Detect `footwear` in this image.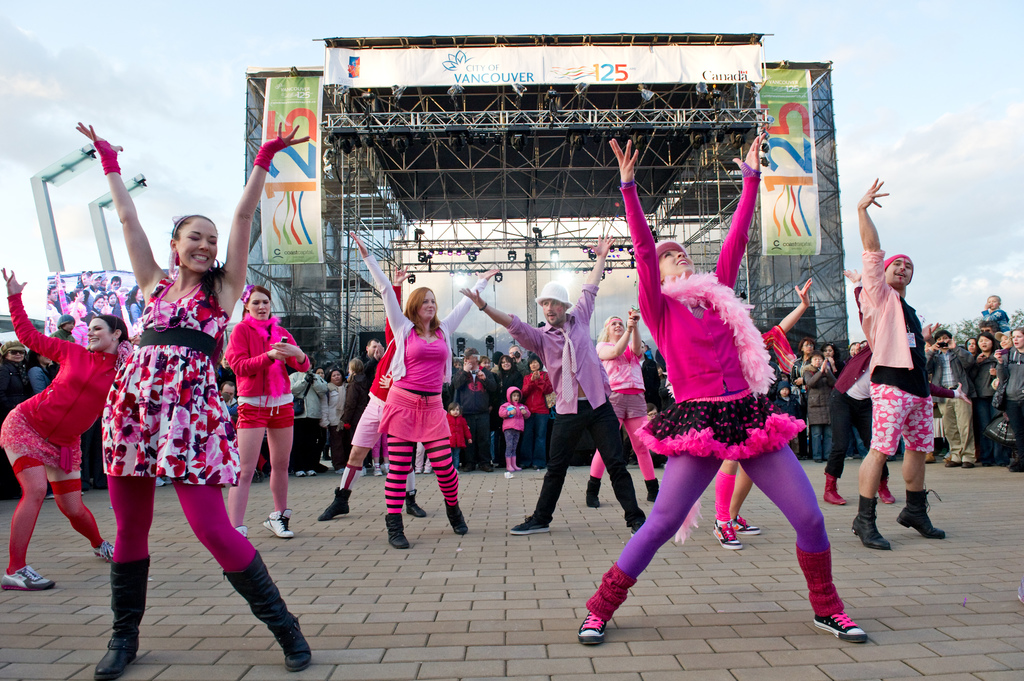
Detection: x1=507 y1=514 x2=548 y2=533.
